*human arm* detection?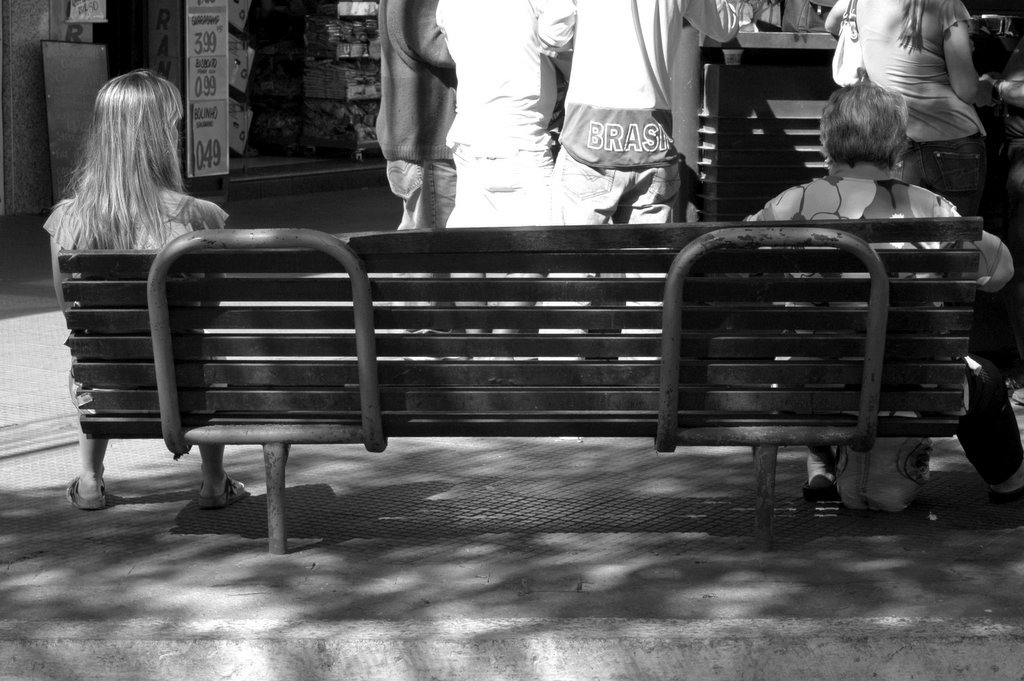
190,192,235,254
